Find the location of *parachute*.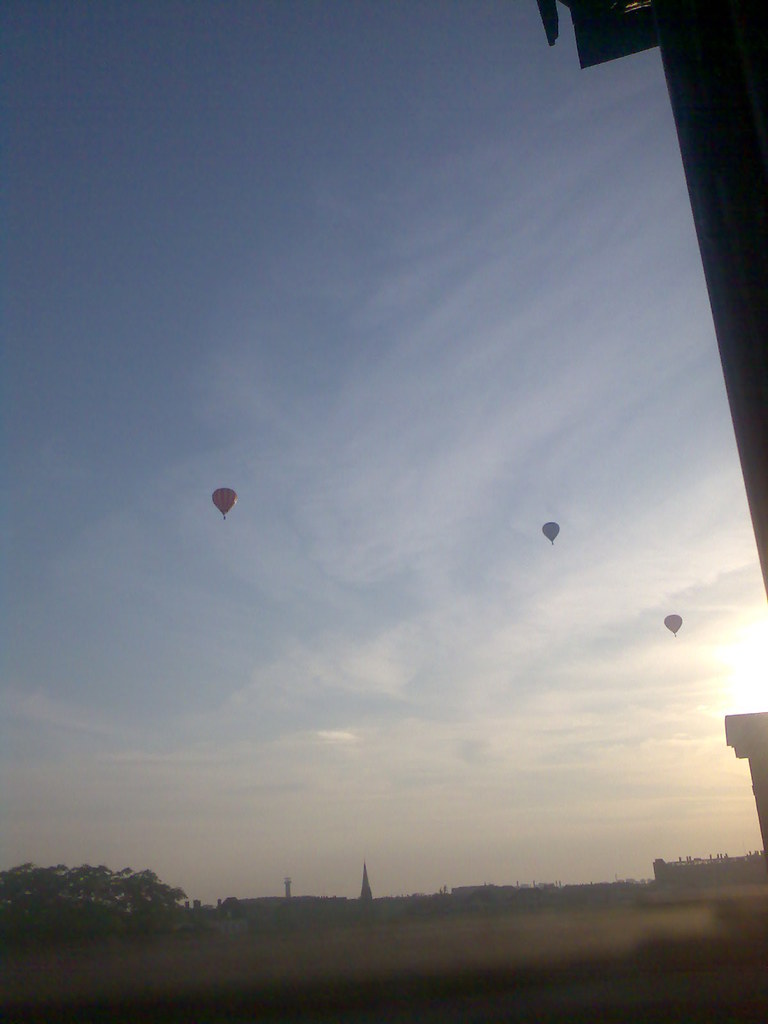
Location: x1=541, y1=520, x2=561, y2=547.
